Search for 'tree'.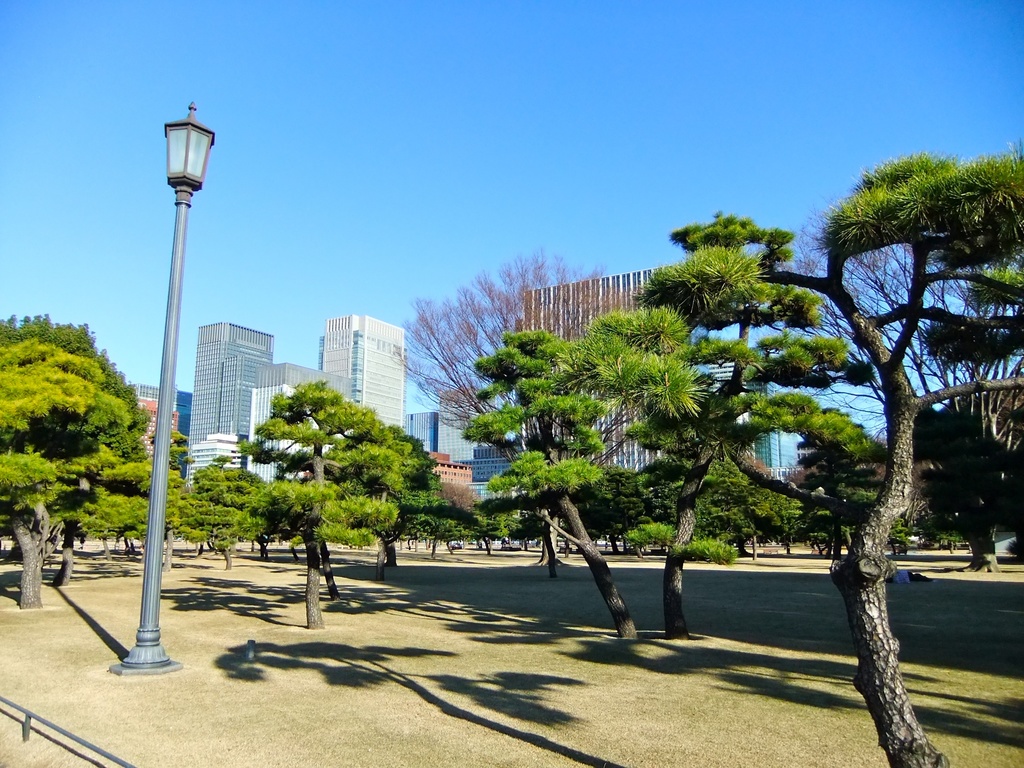
Found at region(389, 246, 646, 564).
